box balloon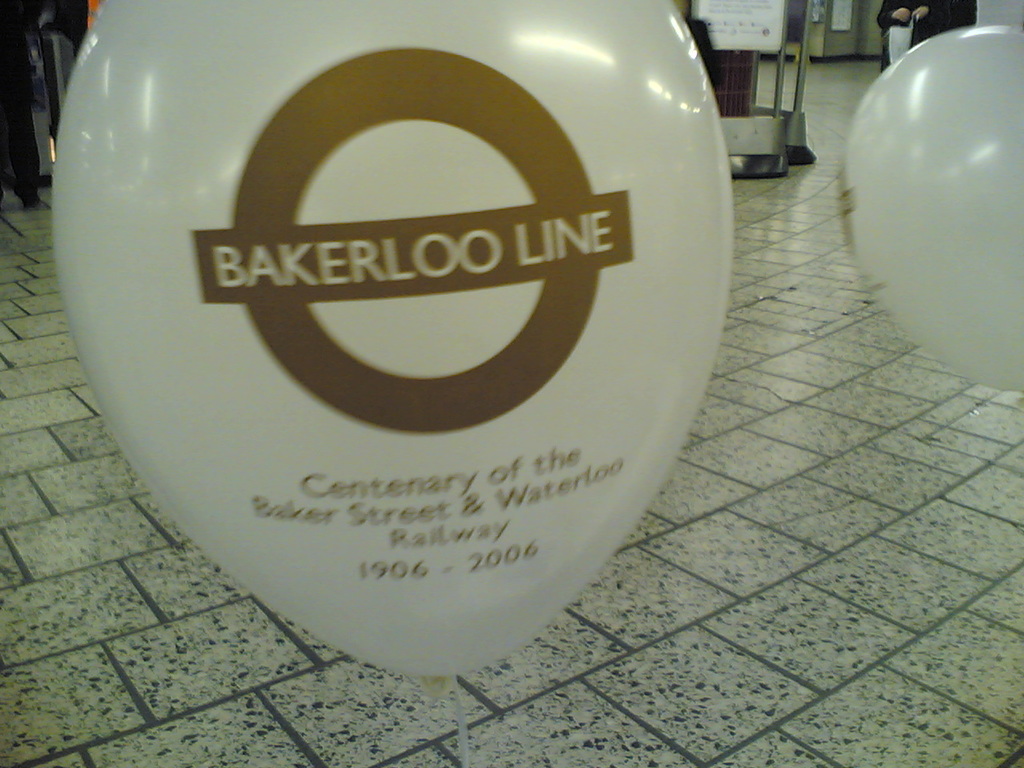
<bbox>838, 32, 1023, 414</bbox>
